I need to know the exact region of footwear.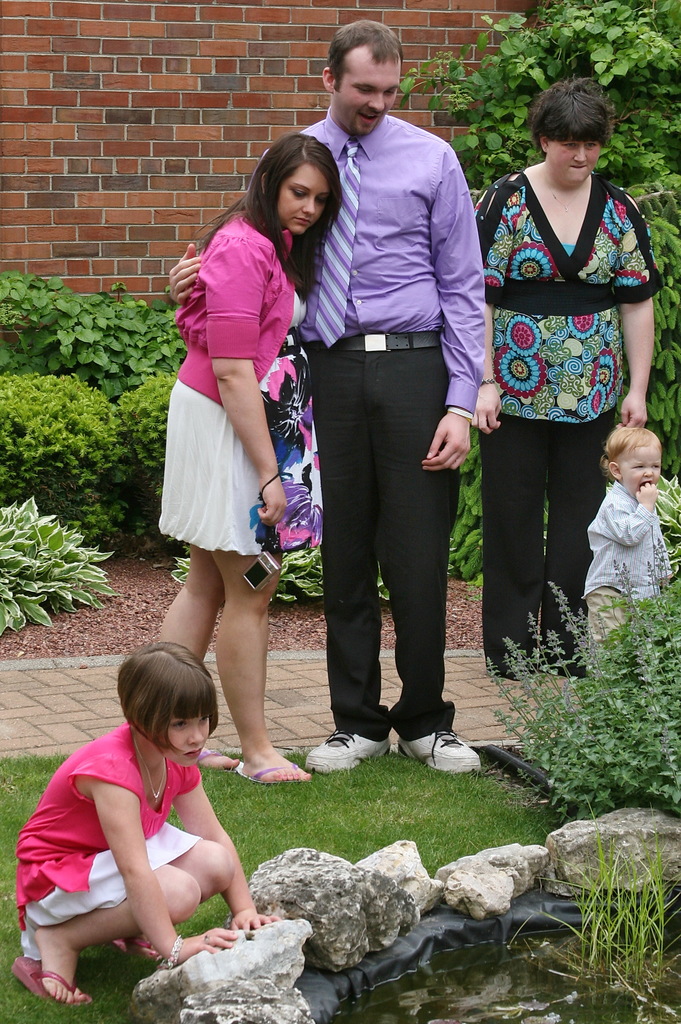
Region: 200 746 234 775.
